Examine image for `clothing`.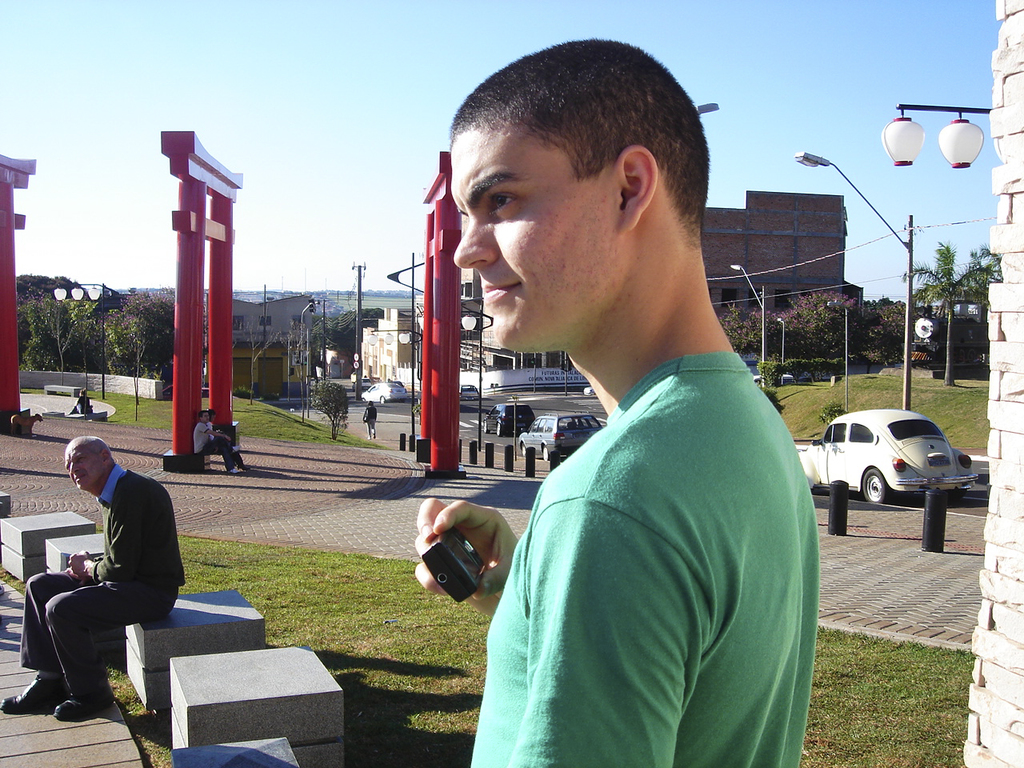
Examination result: (x1=481, y1=263, x2=819, y2=762).
